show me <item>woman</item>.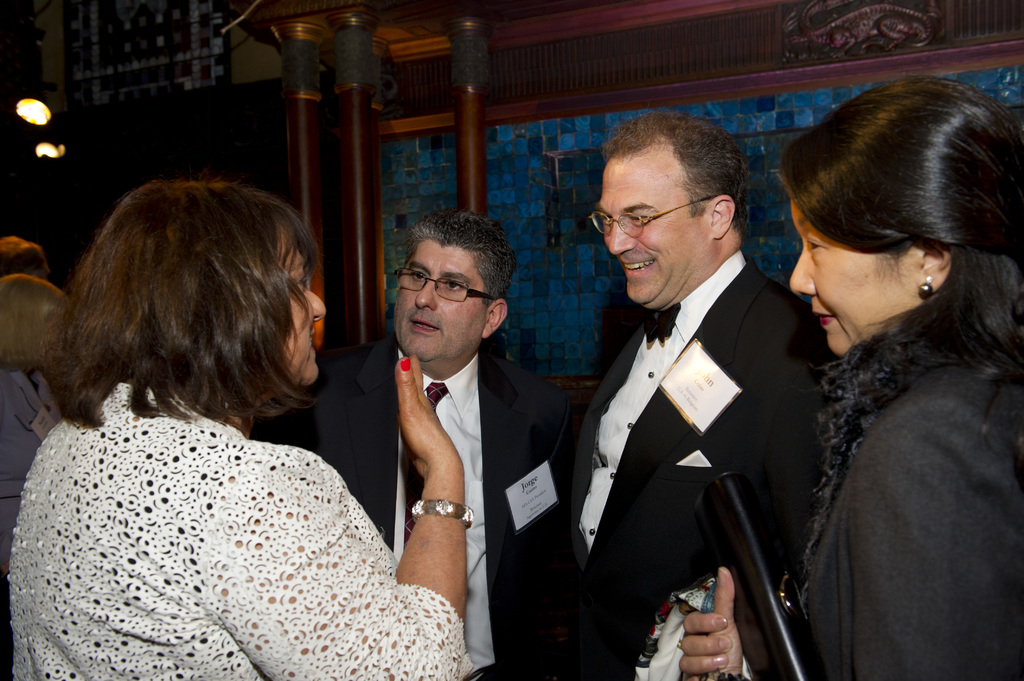
<item>woman</item> is here: select_region(680, 89, 1023, 680).
